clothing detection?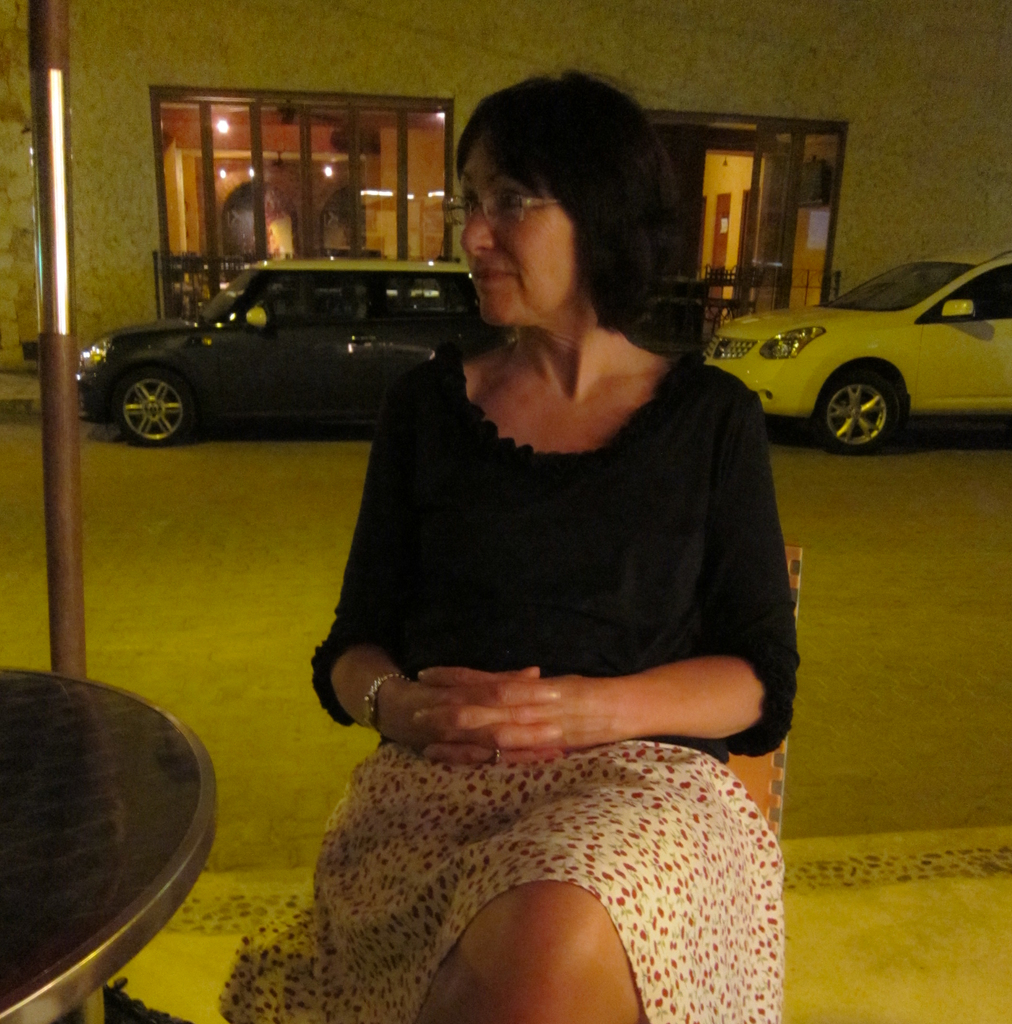
left=258, top=284, right=801, bottom=980
